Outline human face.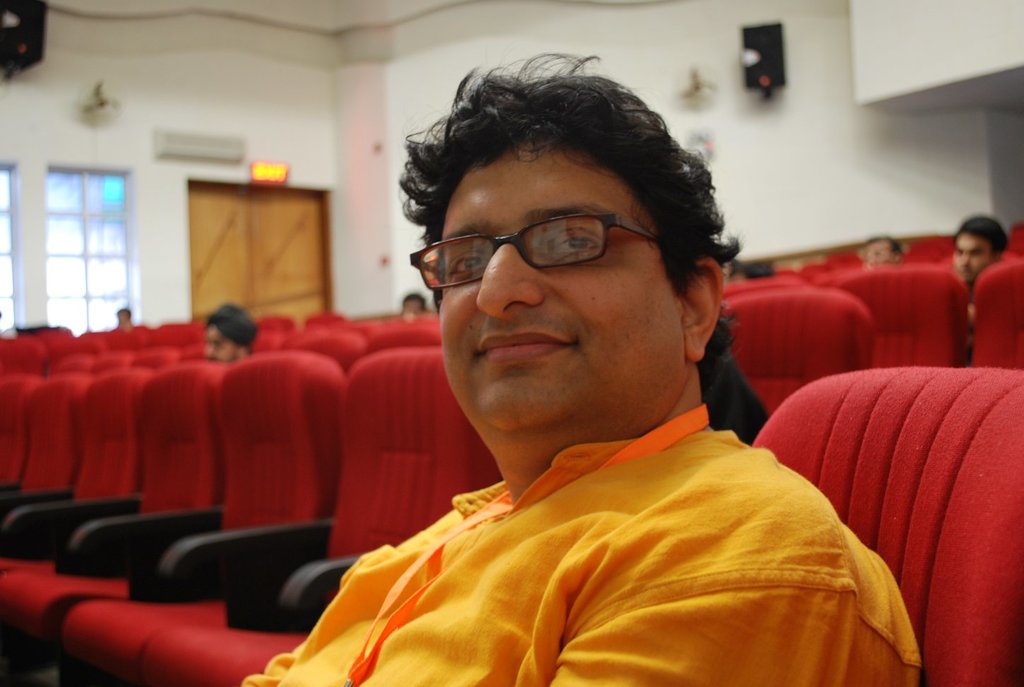
Outline: region(952, 230, 998, 275).
